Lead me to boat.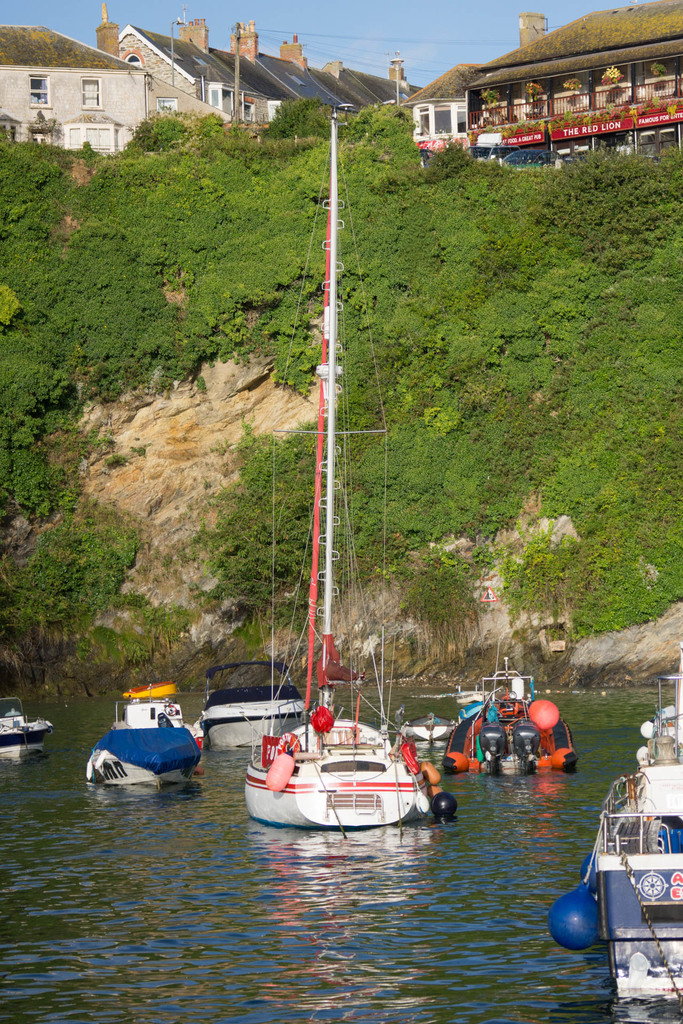
Lead to detection(0, 691, 54, 762).
